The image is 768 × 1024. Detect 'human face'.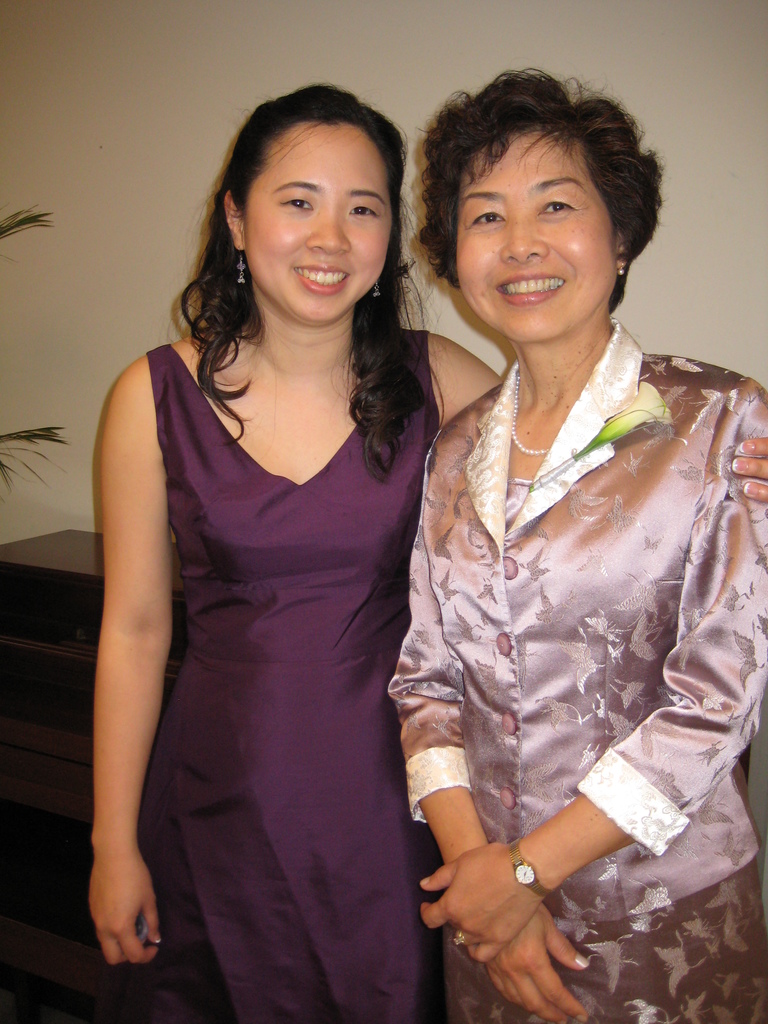
Detection: <bbox>462, 136, 618, 340</bbox>.
